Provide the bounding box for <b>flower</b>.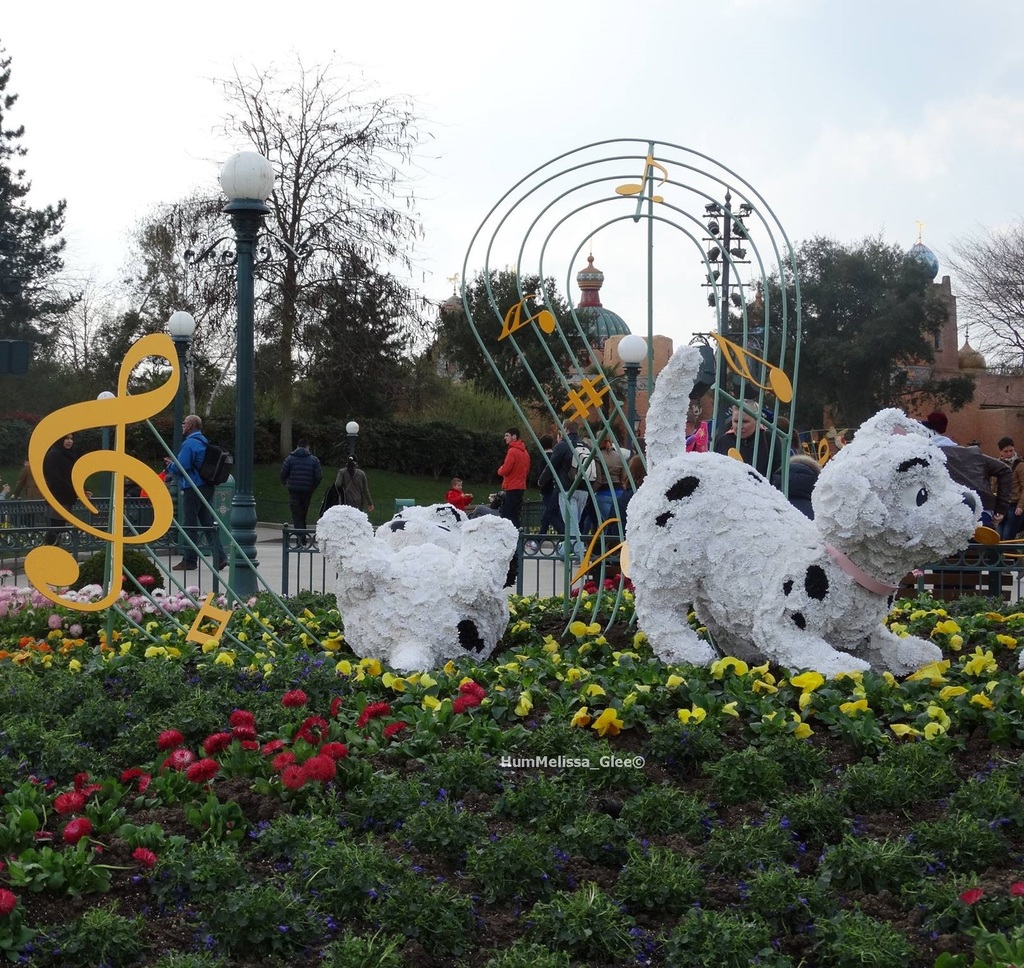
[left=232, top=729, right=255, bottom=741].
